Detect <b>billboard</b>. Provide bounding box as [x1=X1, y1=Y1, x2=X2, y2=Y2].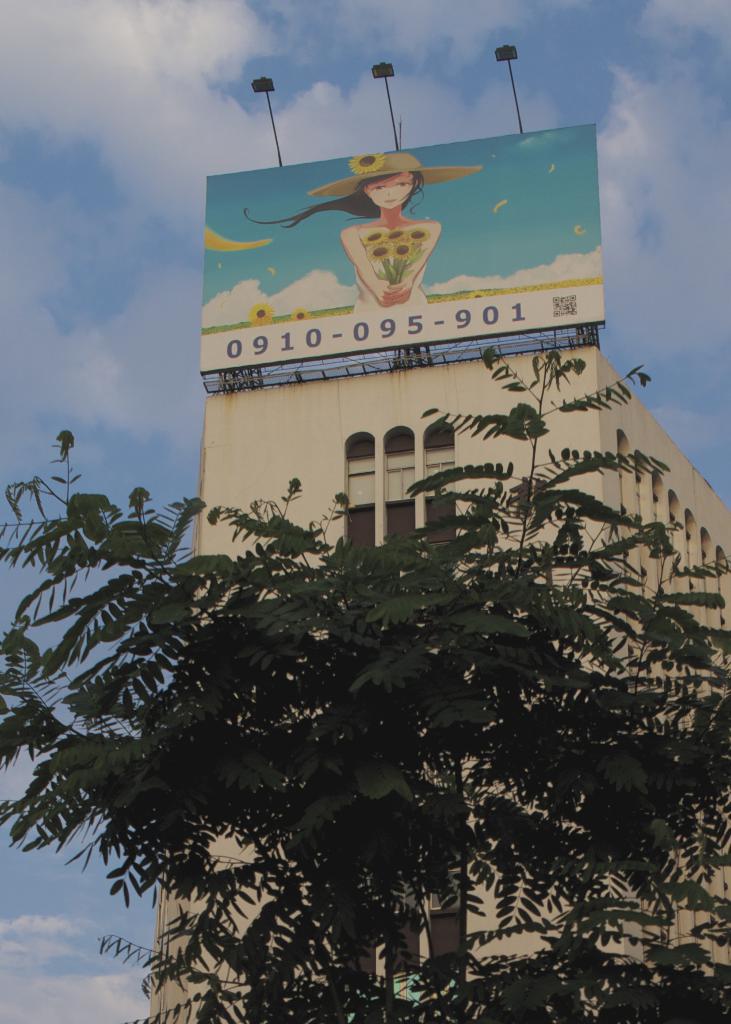
[x1=196, y1=108, x2=597, y2=384].
